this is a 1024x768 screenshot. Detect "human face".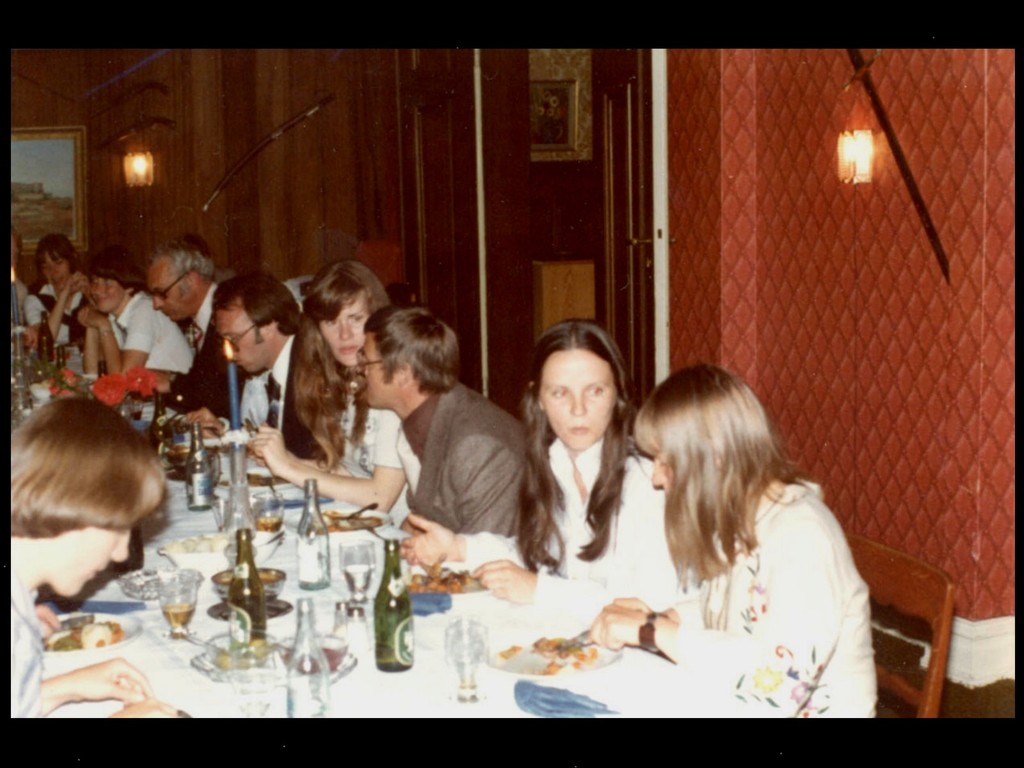
pyautogui.locateOnScreen(40, 259, 69, 286).
